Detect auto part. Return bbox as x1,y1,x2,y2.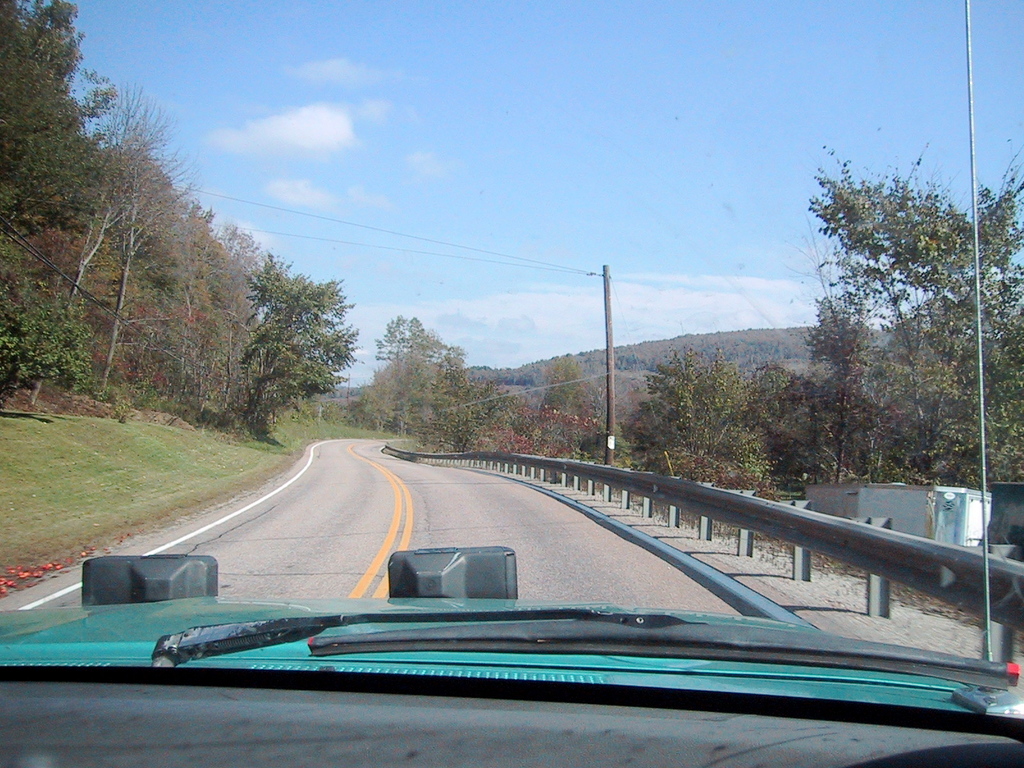
0,594,1023,728.
